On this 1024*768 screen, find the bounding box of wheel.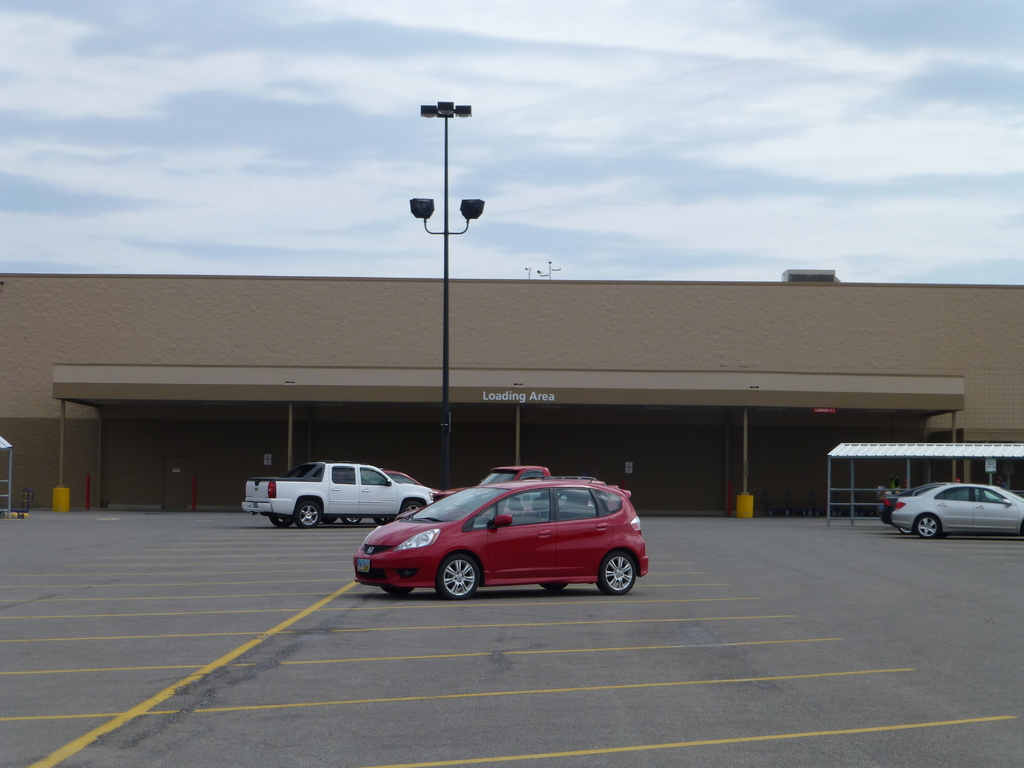
Bounding box: (324, 517, 337, 526).
